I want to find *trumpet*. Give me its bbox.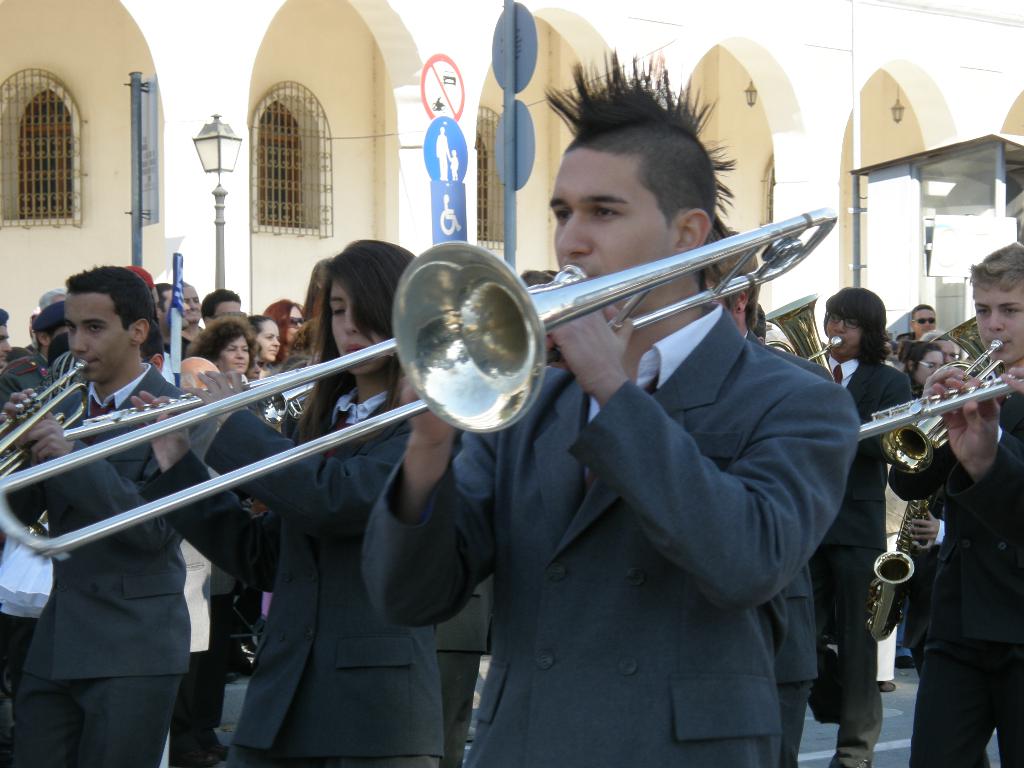
<region>0, 212, 847, 566</region>.
